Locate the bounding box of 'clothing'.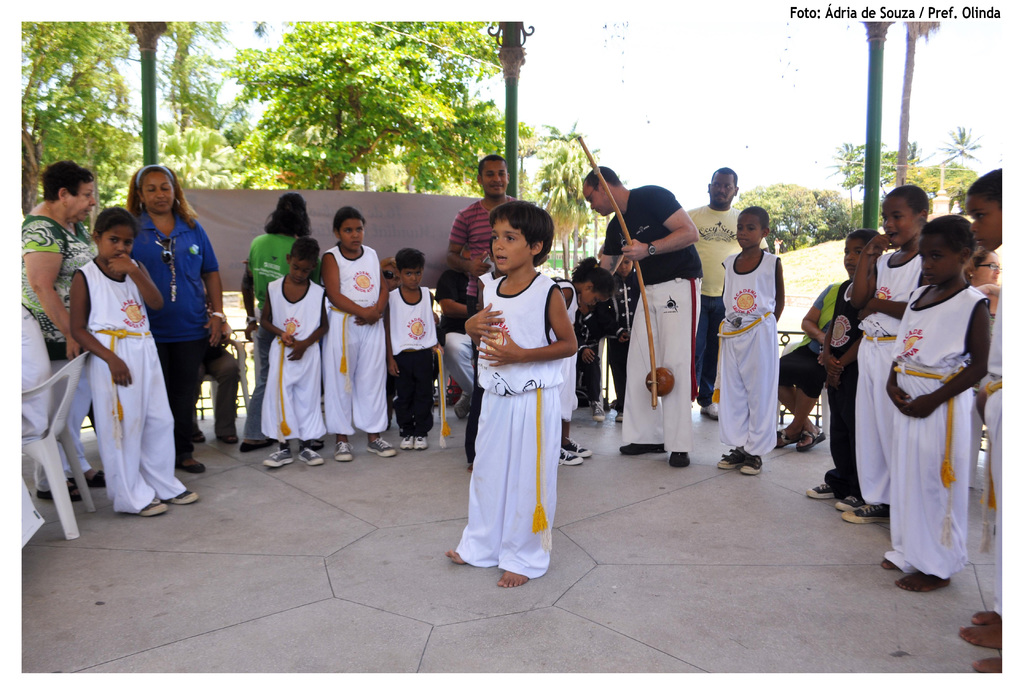
Bounding box: pyautogui.locateOnScreen(780, 274, 849, 405).
